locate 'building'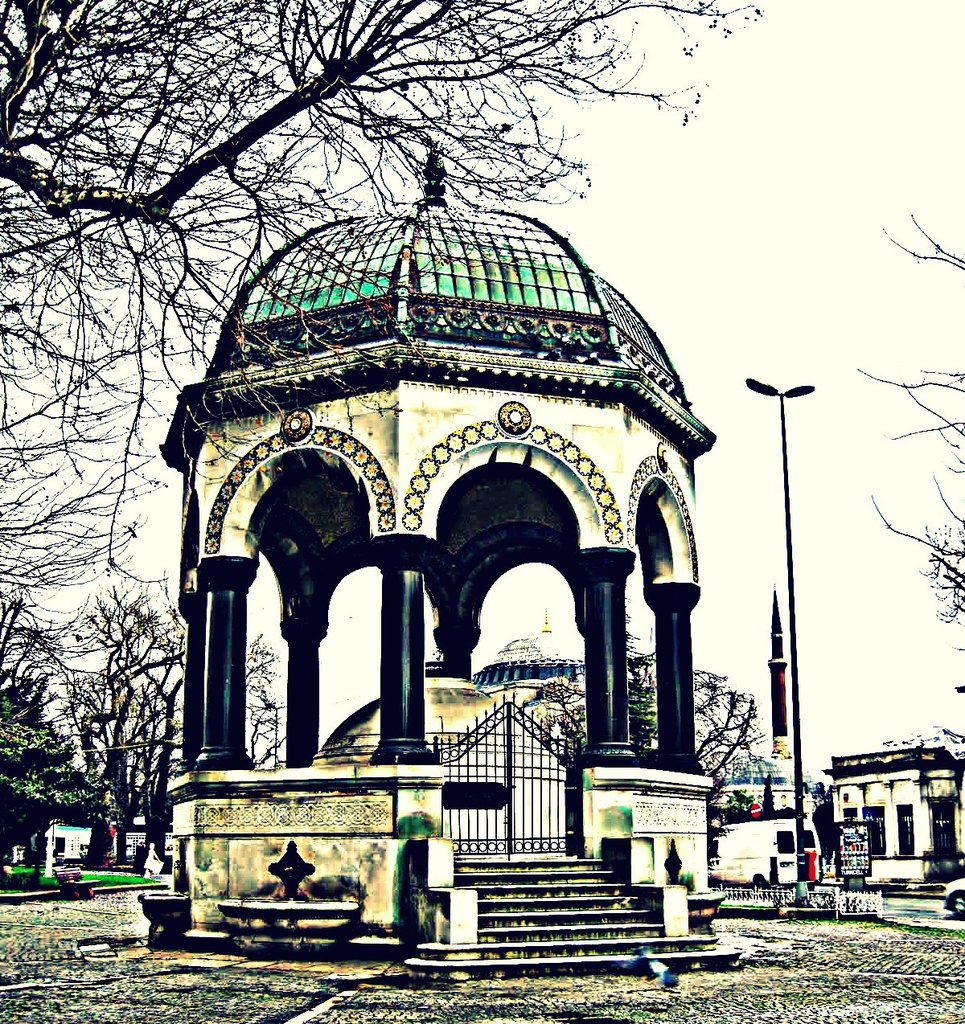
(145,150,721,950)
